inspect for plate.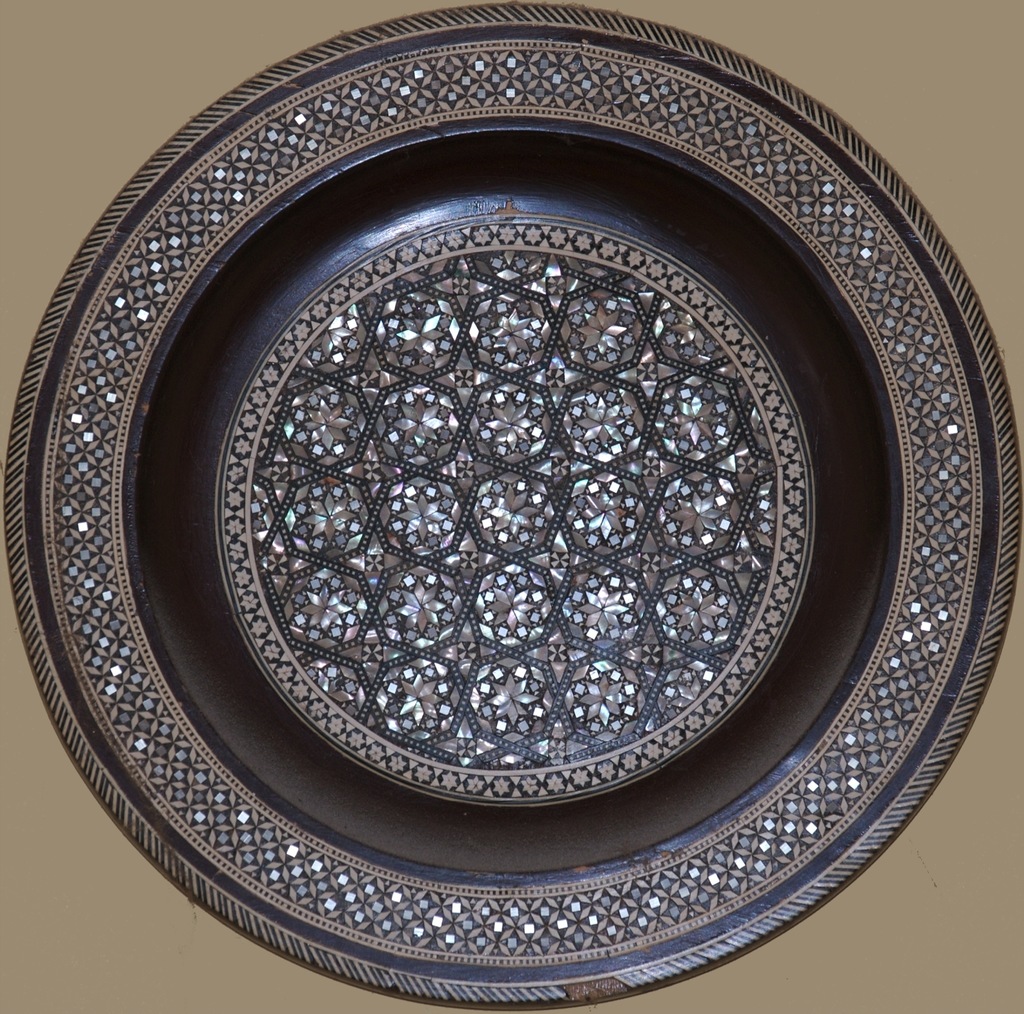
Inspection: box(0, 0, 1021, 1011).
